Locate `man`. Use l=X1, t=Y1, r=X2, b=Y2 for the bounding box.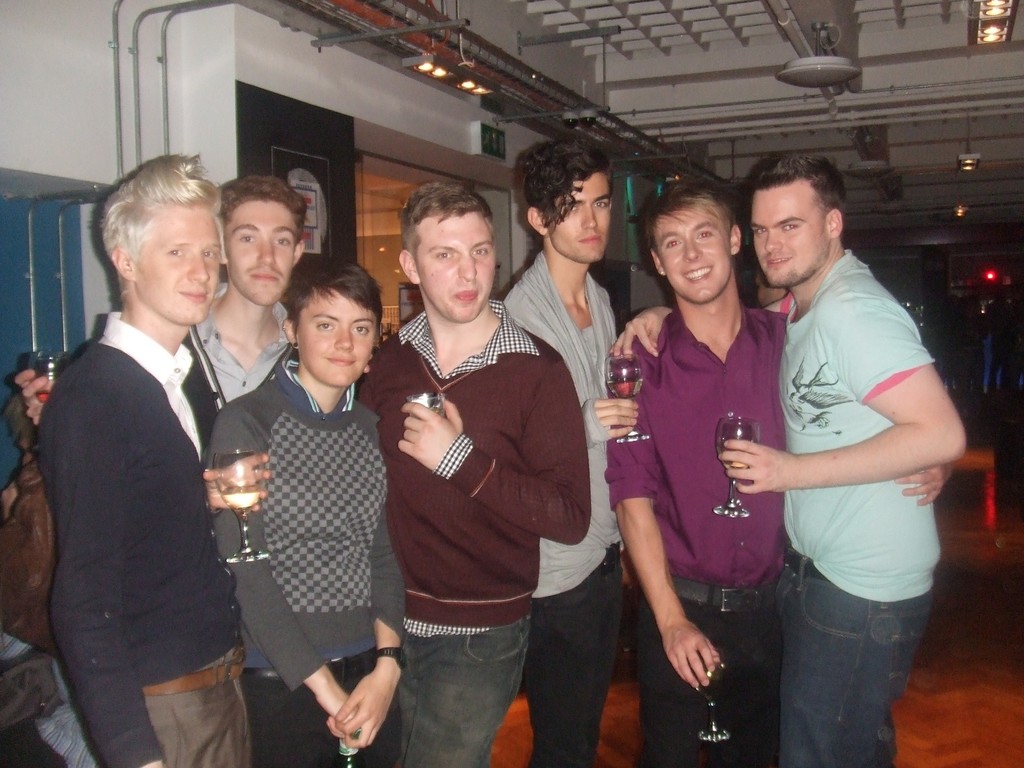
l=499, t=136, r=621, b=767.
